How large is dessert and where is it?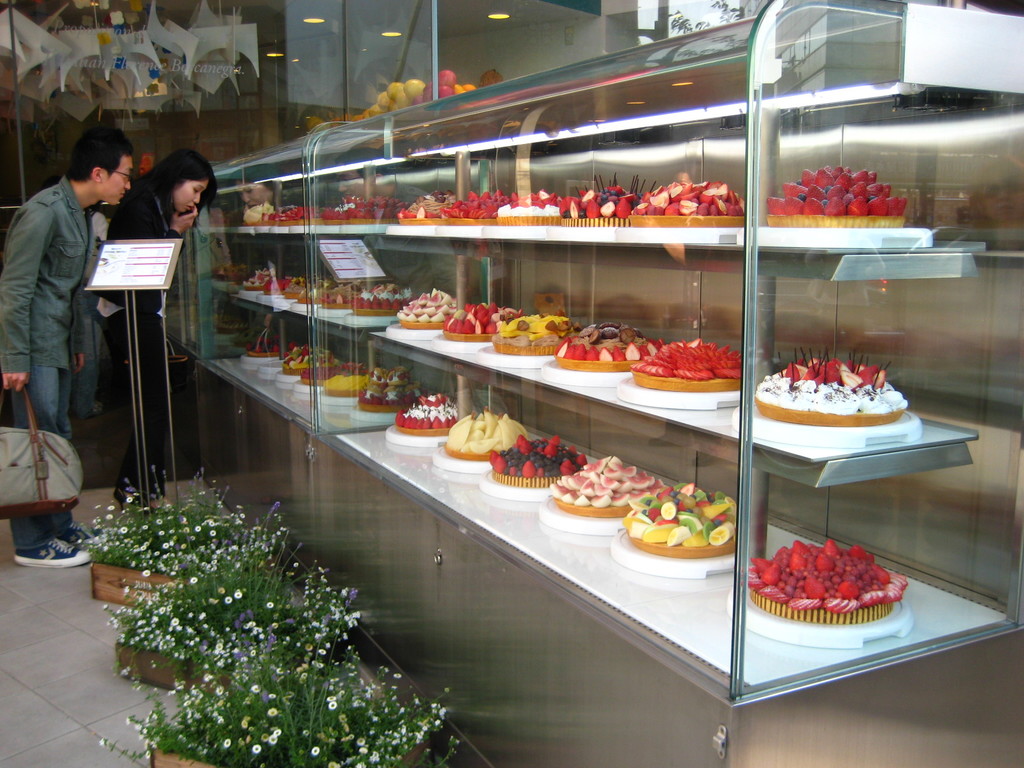
Bounding box: [764,168,909,229].
